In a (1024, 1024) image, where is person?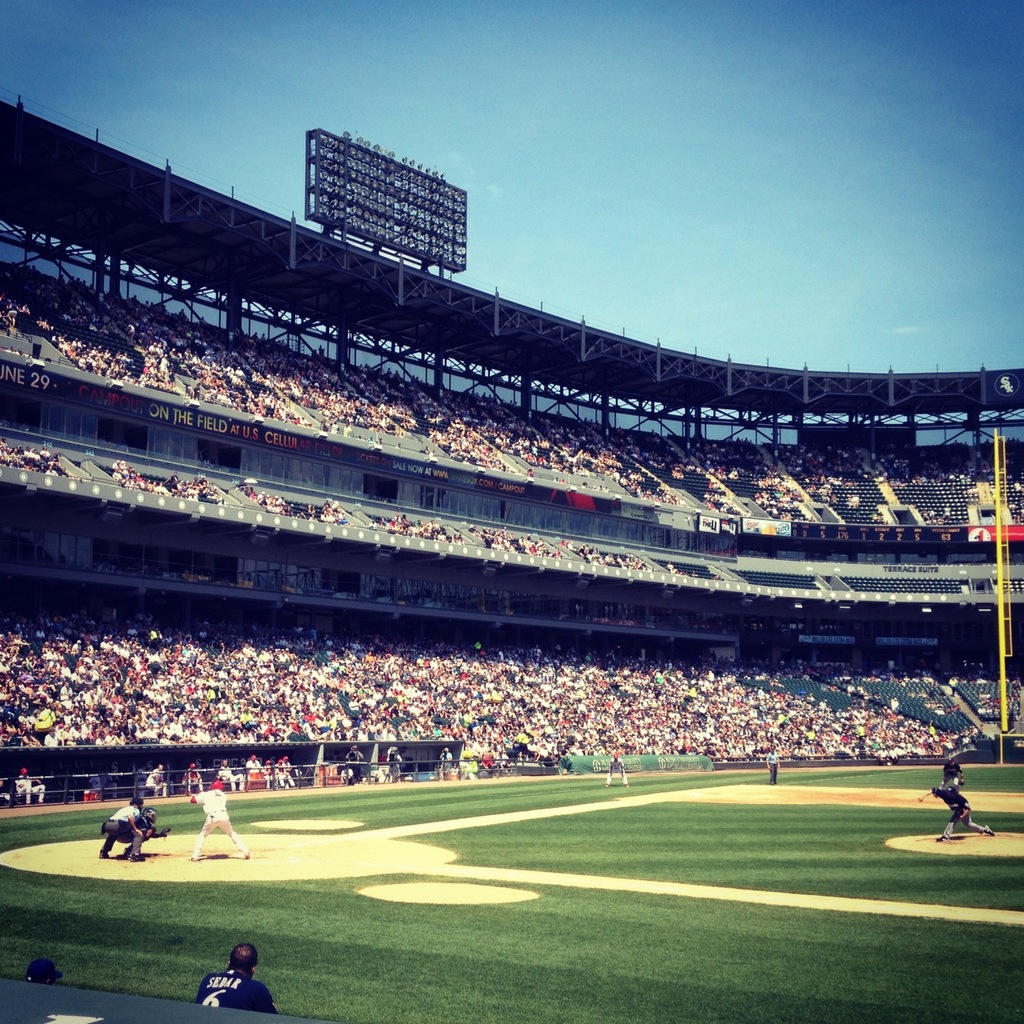
183, 762, 202, 792.
